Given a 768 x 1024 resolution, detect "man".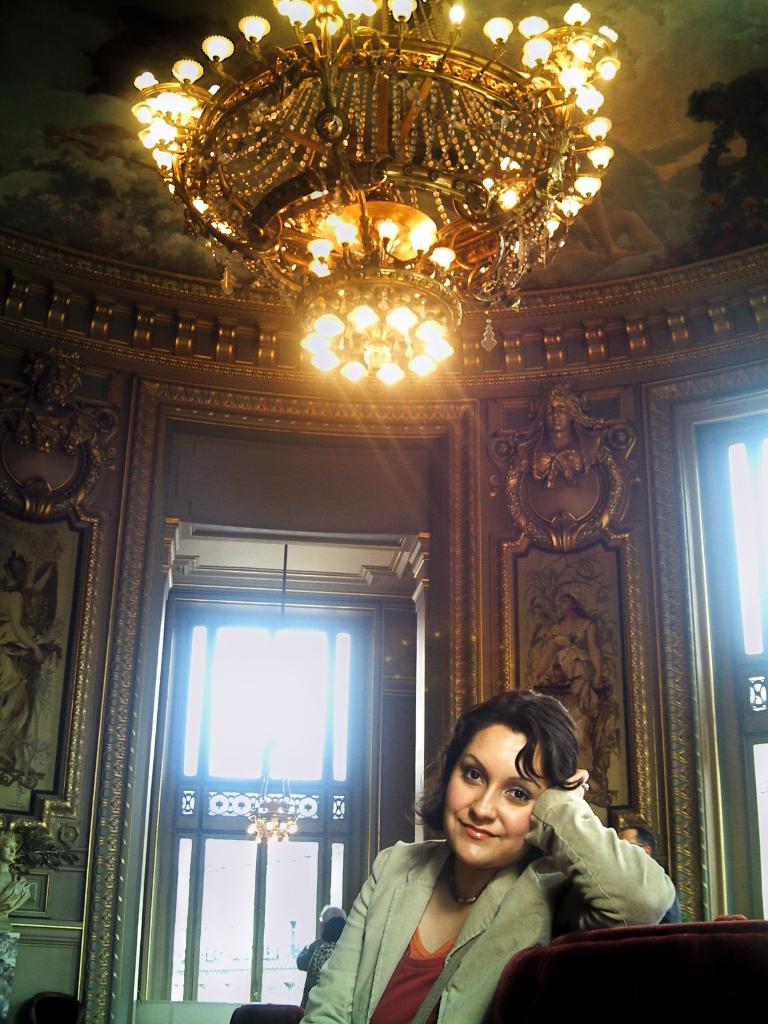
x1=609, y1=826, x2=689, y2=922.
